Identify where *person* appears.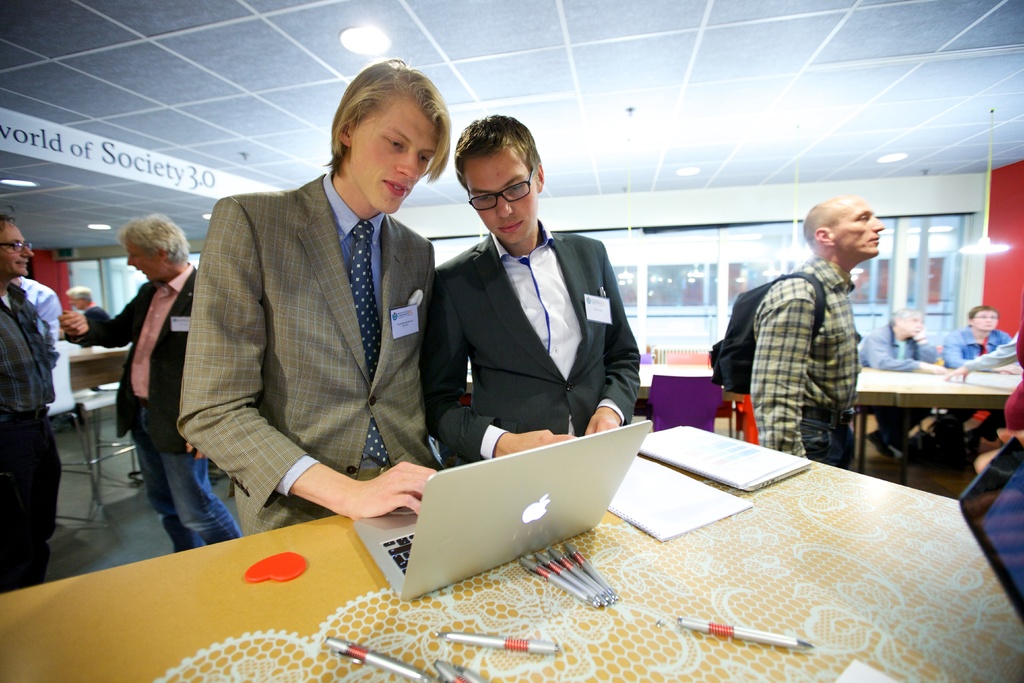
Appears at 420:112:640:458.
